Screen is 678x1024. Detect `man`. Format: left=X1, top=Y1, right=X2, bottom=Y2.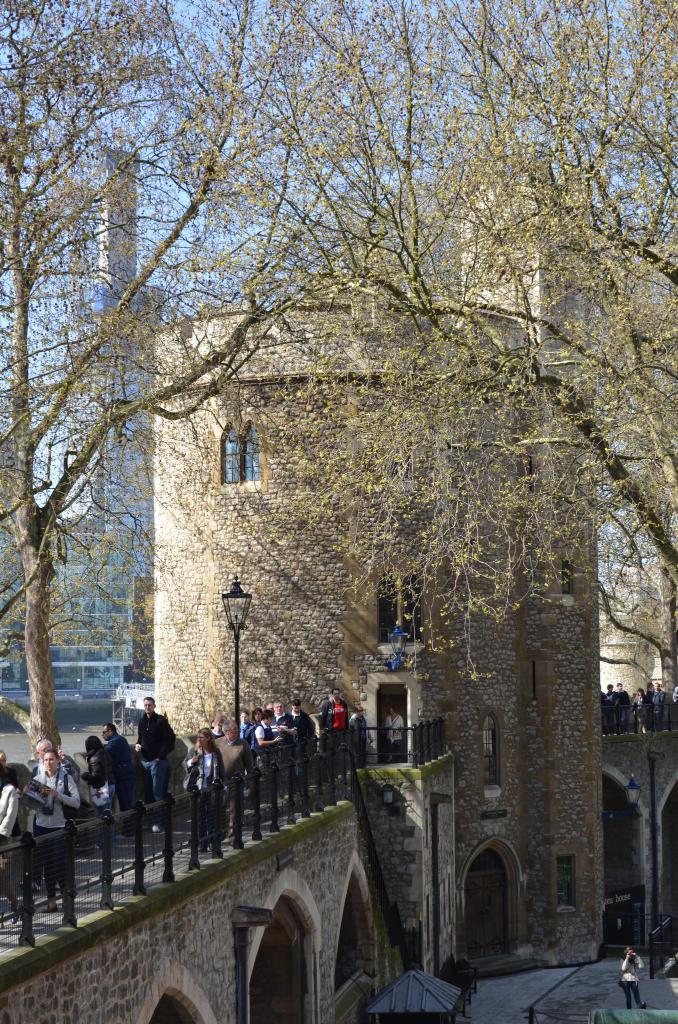
left=130, top=694, right=179, bottom=812.
